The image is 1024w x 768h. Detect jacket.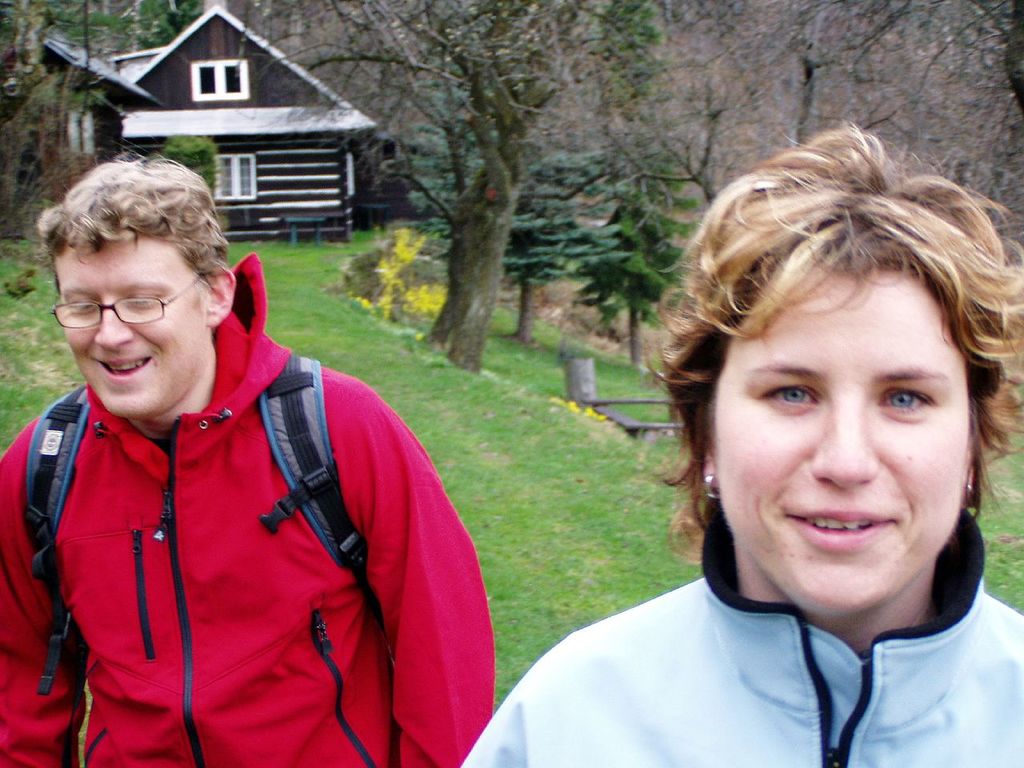
Detection: Rect(0, 250, 483, 767).
